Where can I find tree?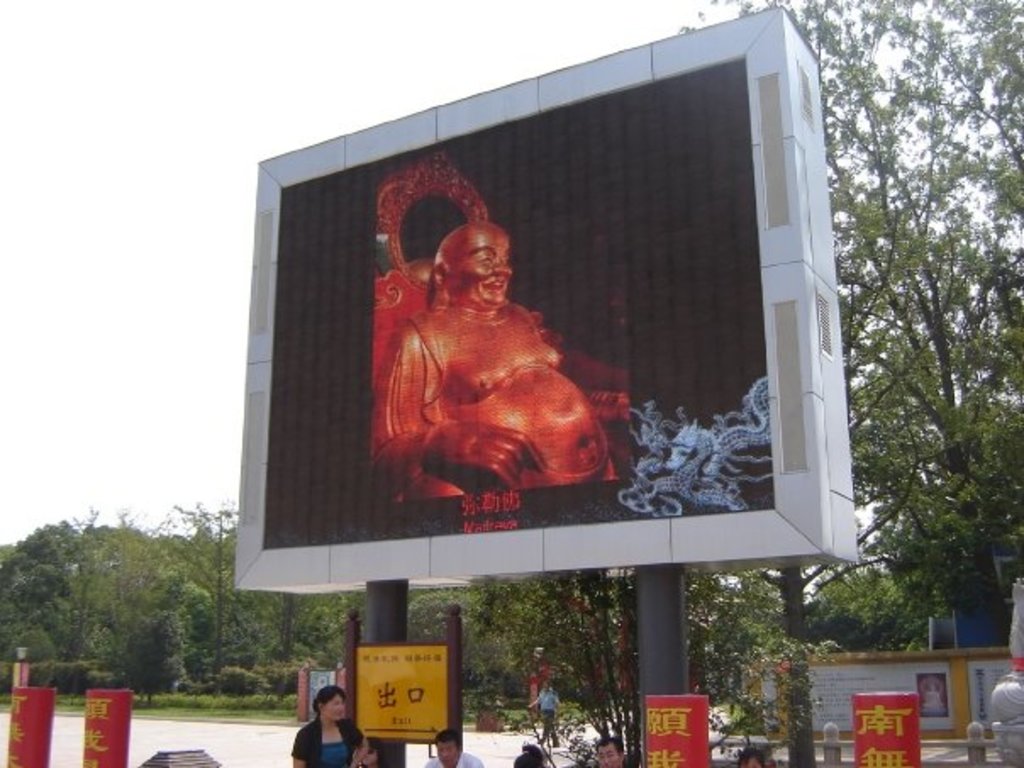
You can find it at [left=704, top=546, right=800, bottom=690].
